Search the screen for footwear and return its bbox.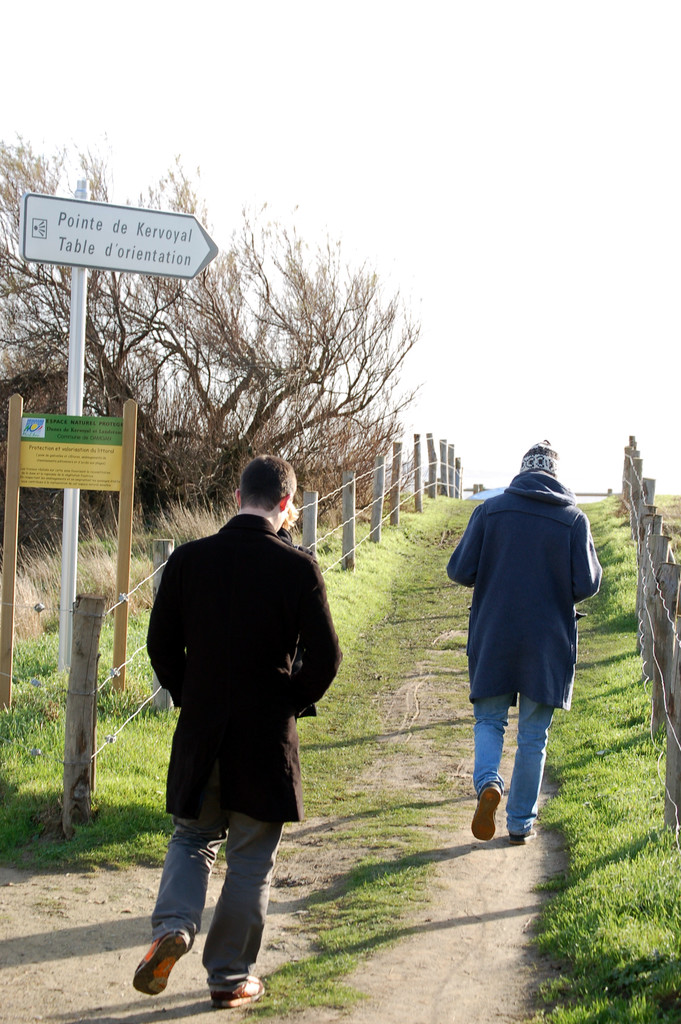
Found: BBox(132, 929, 190, 1005).
